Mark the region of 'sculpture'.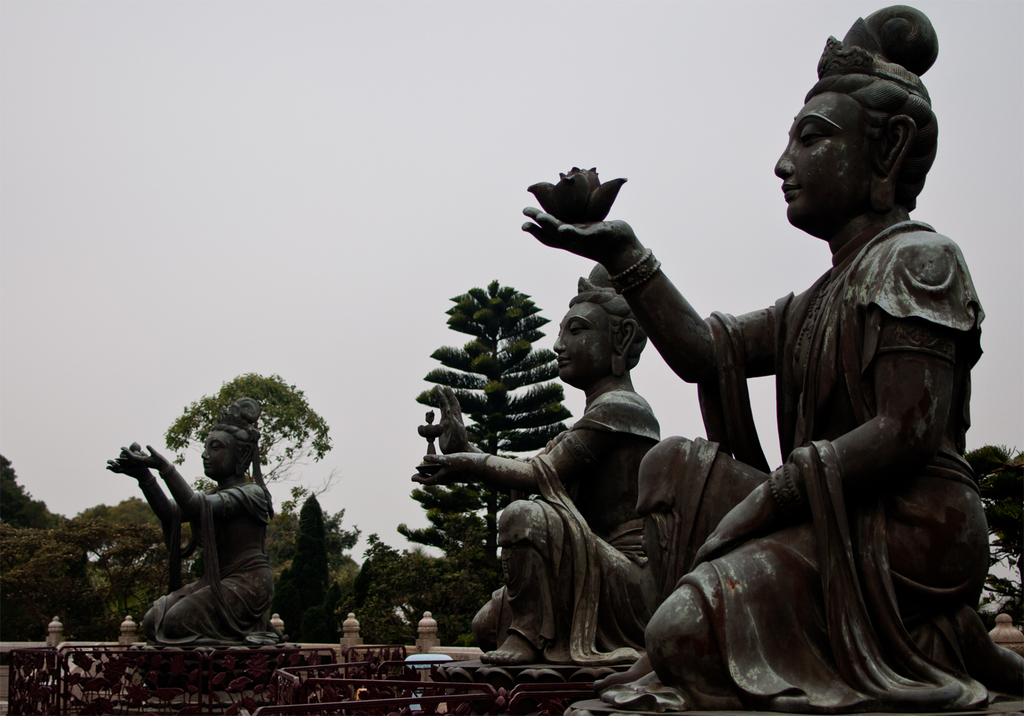
Region: select_region(426, 272, 634, 666).
